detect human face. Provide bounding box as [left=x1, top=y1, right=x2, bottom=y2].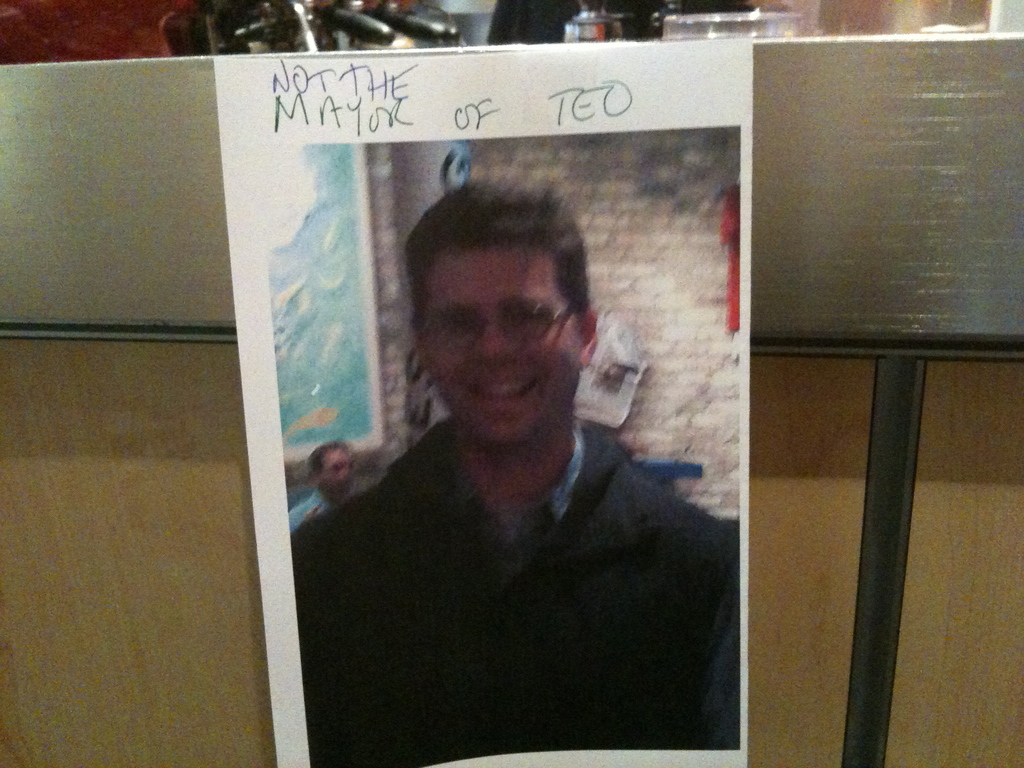
[left=318, top=446, right=359, bottom=500].
